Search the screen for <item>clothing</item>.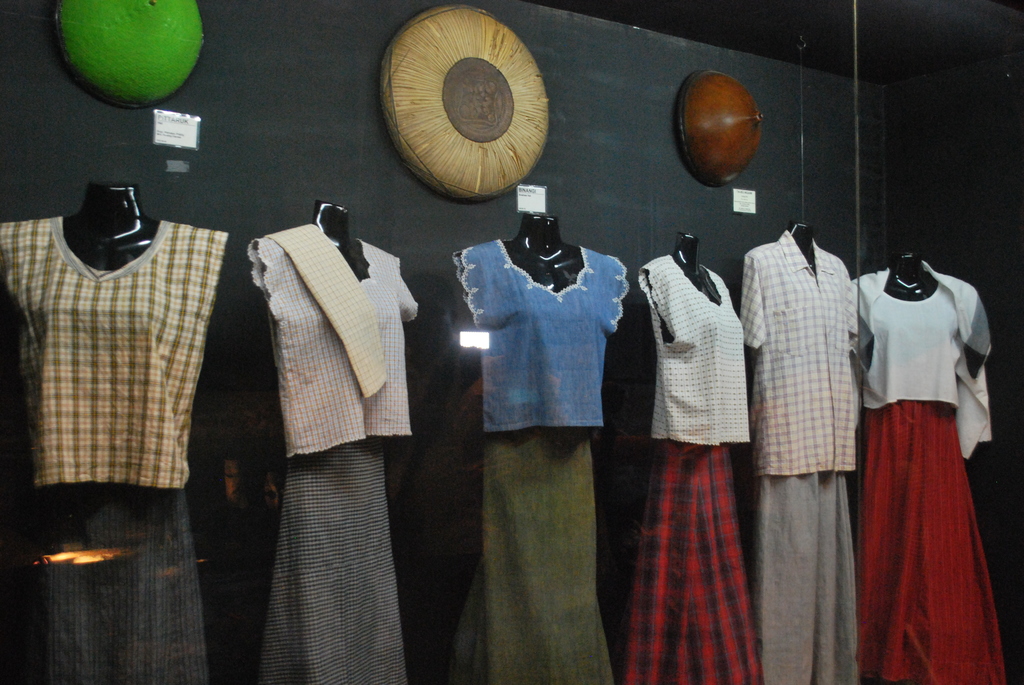
Found at BBox(448, 248, 634, 684).
